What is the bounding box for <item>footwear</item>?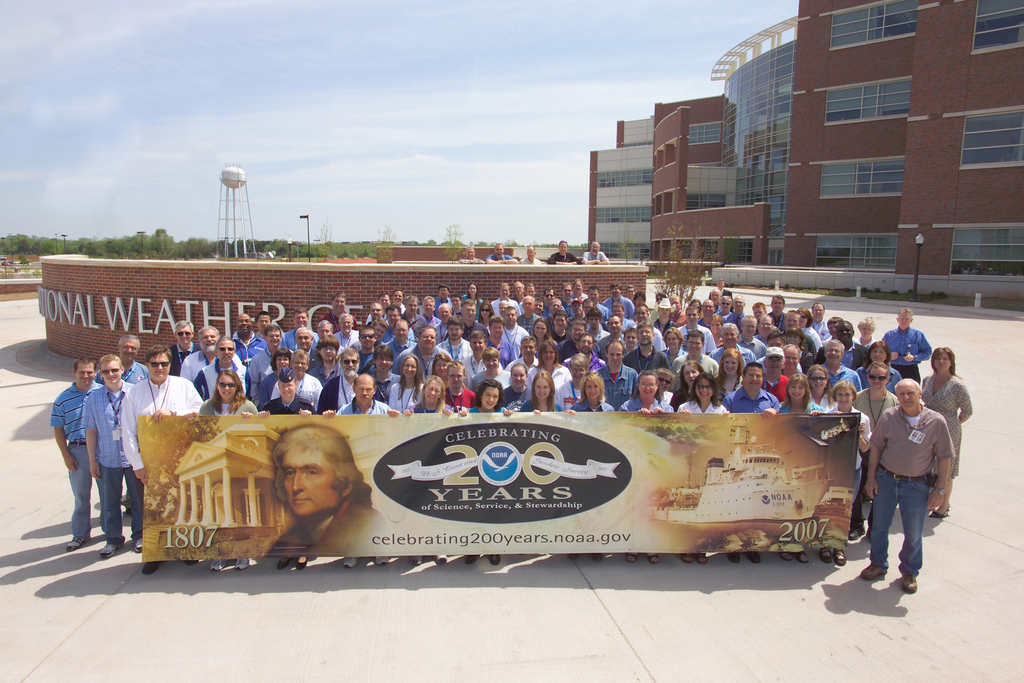
65 532 85 551.
